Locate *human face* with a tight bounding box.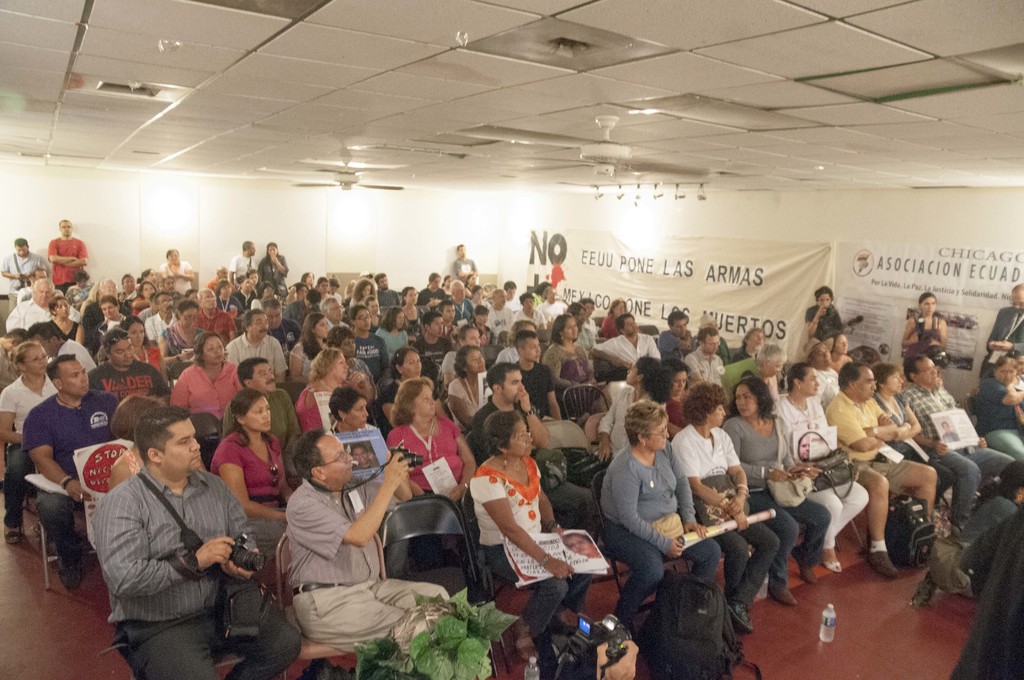
l=101, t=280, r=121, b=296.
